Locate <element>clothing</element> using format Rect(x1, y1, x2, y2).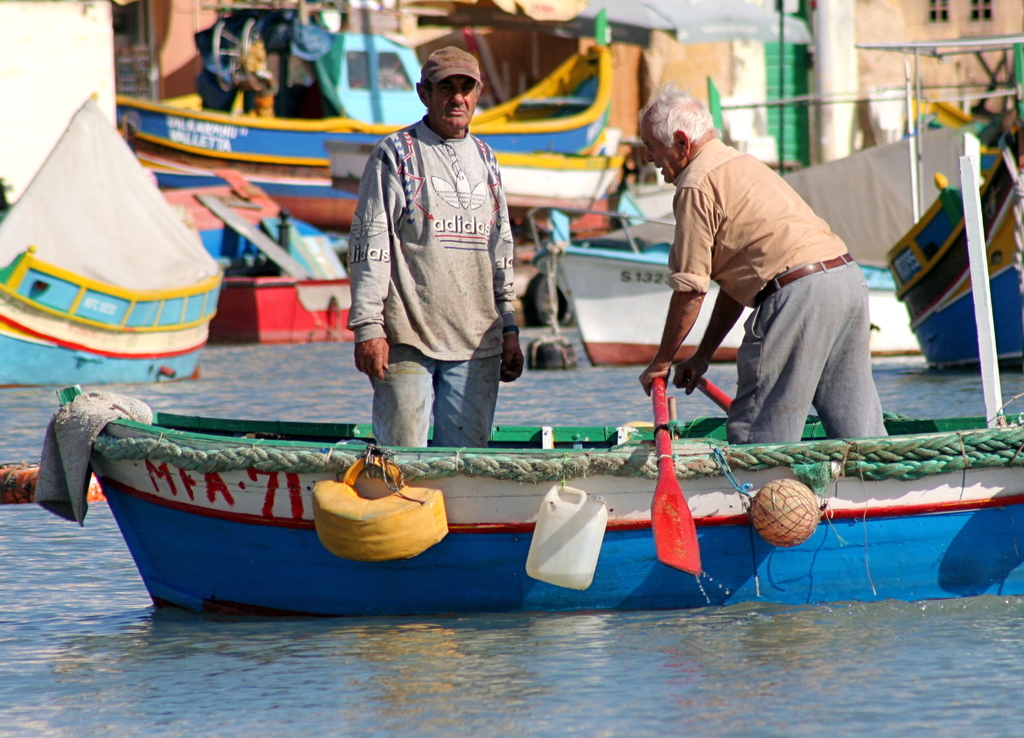
Rect(668, 139, 889, 446).
